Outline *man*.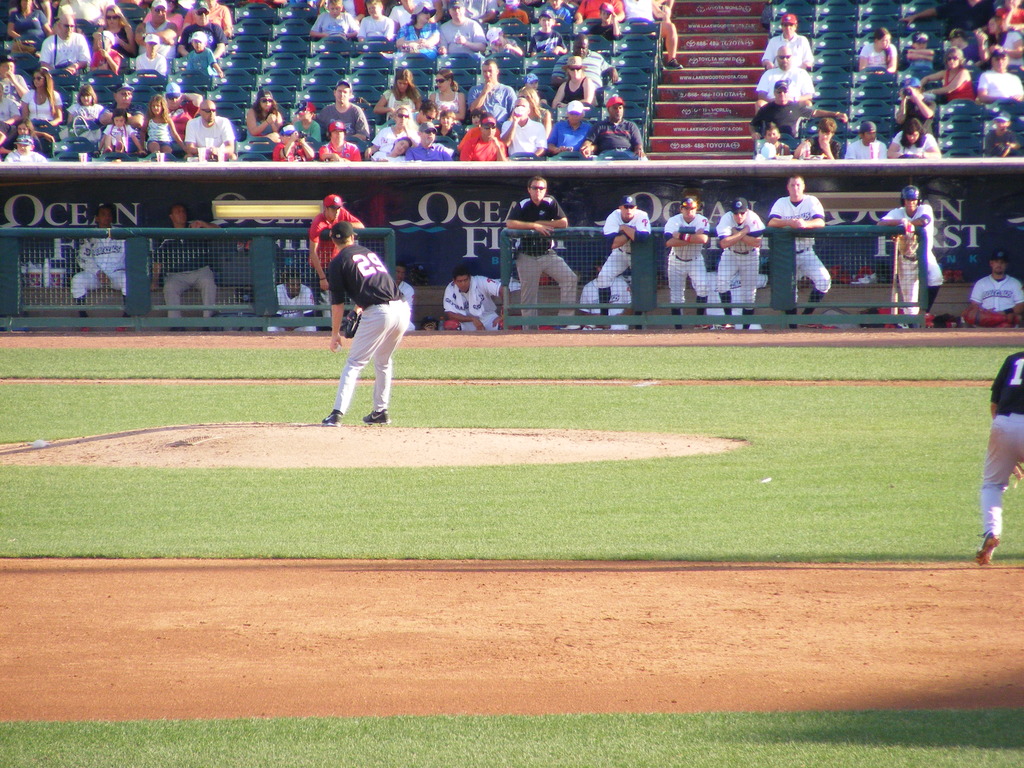
Outline: [left=468, top=57, right=520, bottom=124].
